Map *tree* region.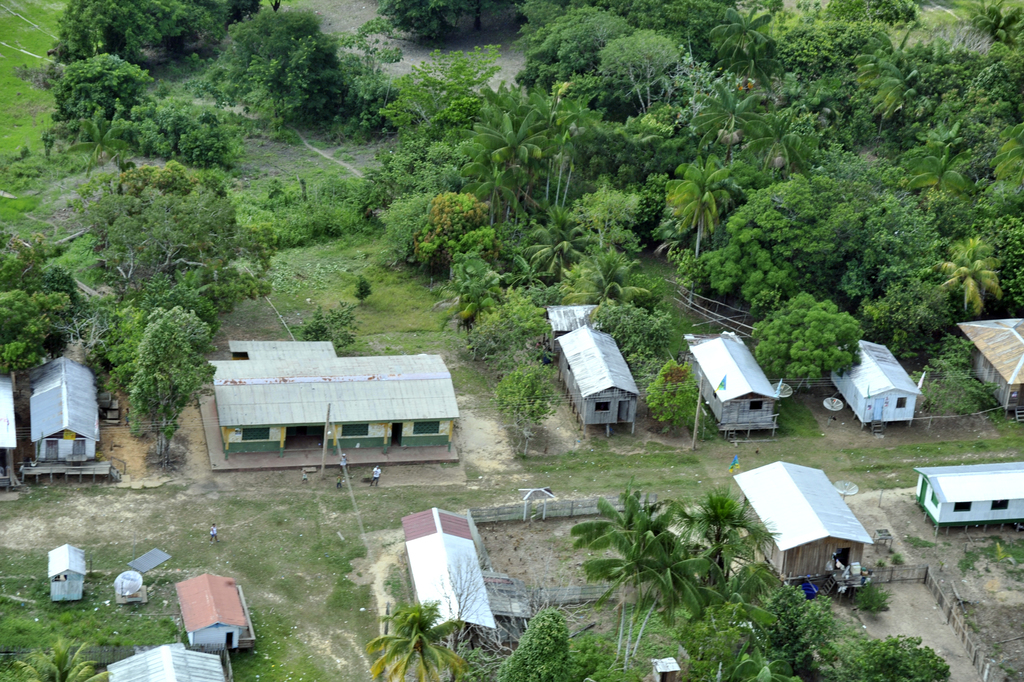
Mapped to 568,488,655,658.
